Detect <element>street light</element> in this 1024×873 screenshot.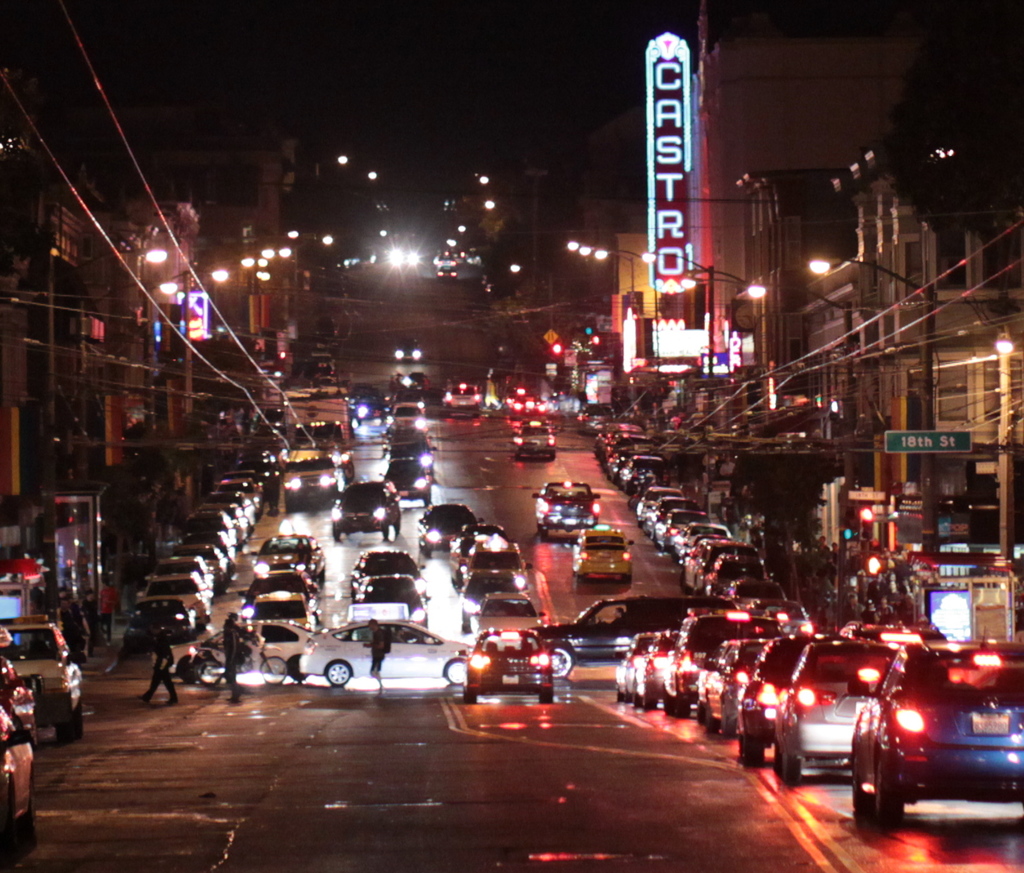
Detection: pyautogui.locateOnScreen(86, 248, 166, 271).
